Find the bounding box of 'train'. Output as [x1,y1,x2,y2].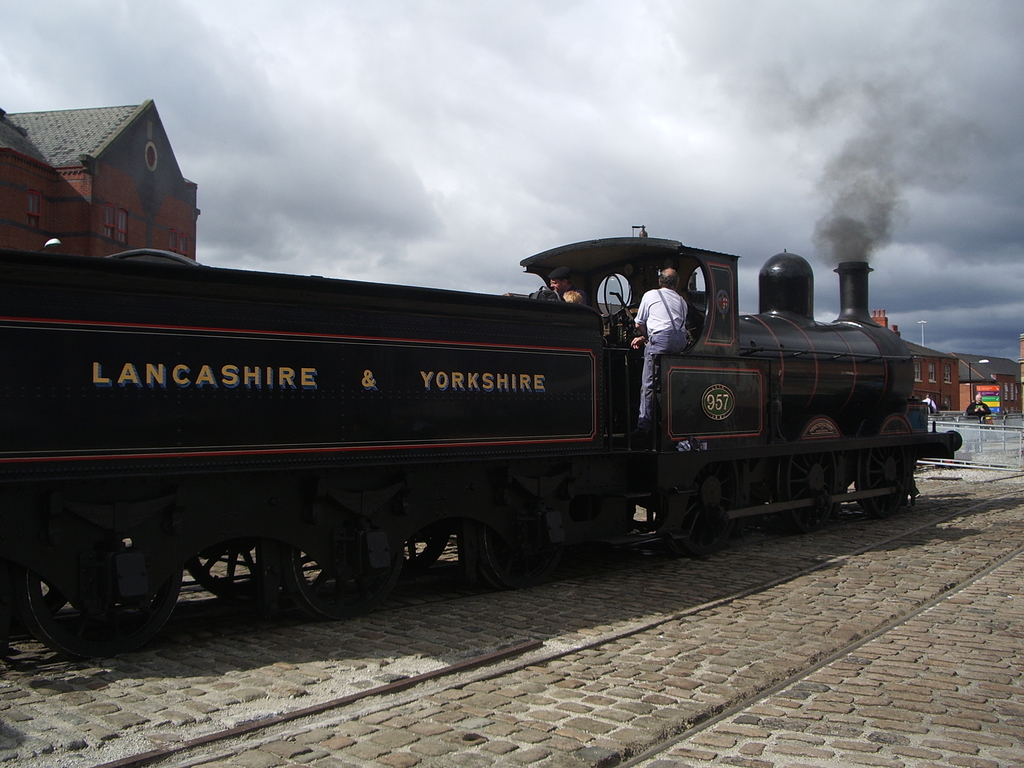
[0,222,963,660].
